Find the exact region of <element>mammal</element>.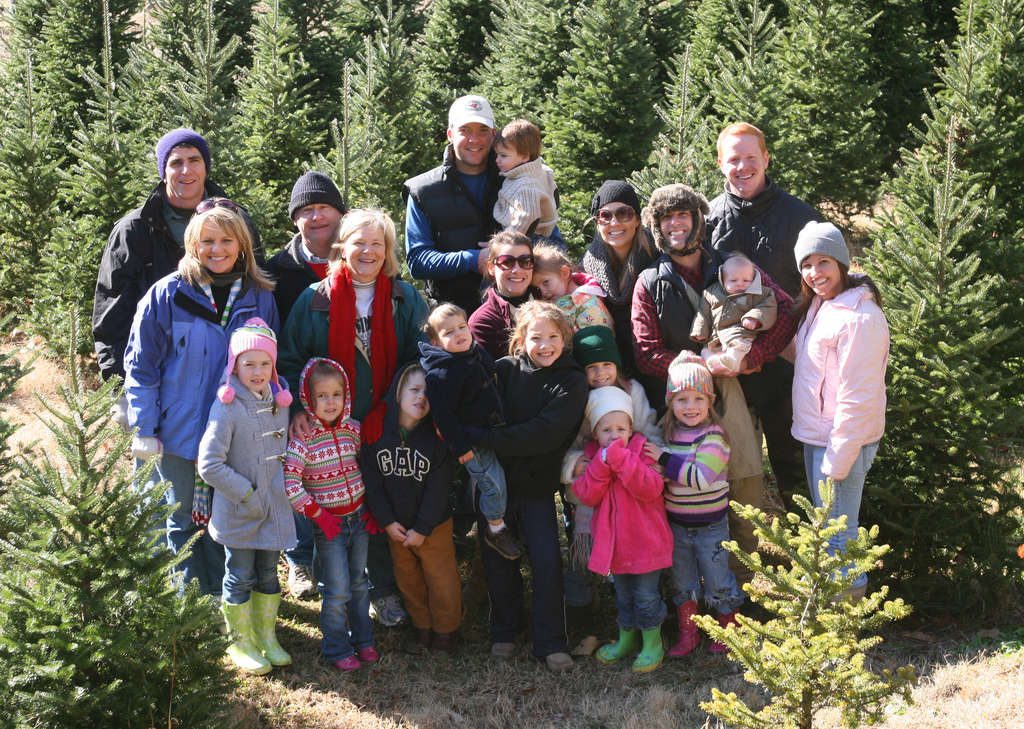
Exact region: locate(473, 222, 617, 618).
